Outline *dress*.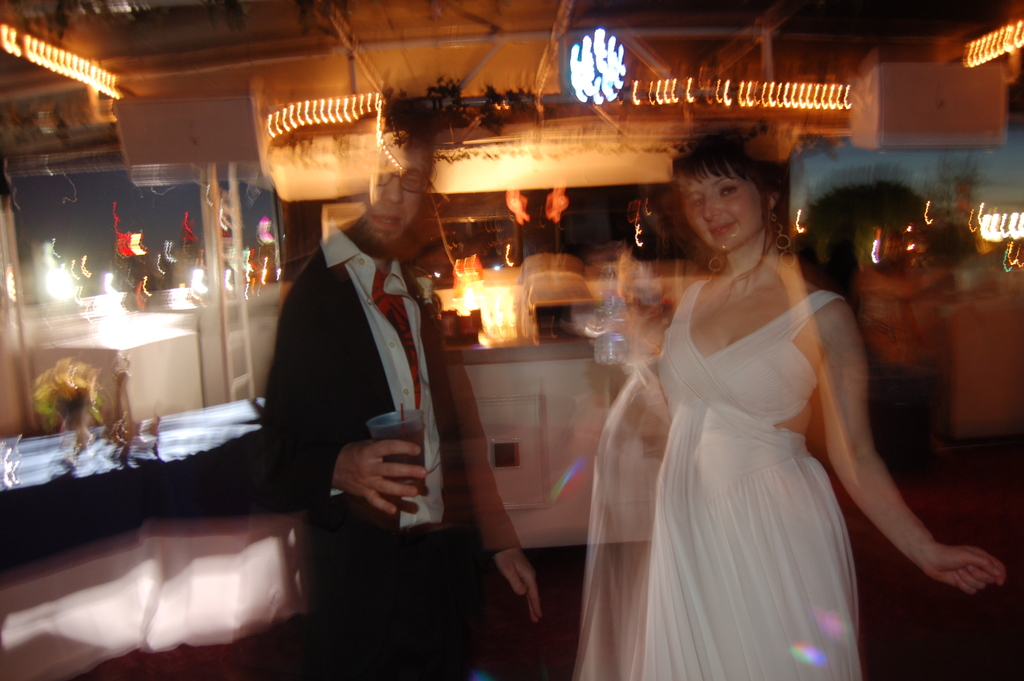
Outline: Rect(541, 254, 888, 680).
